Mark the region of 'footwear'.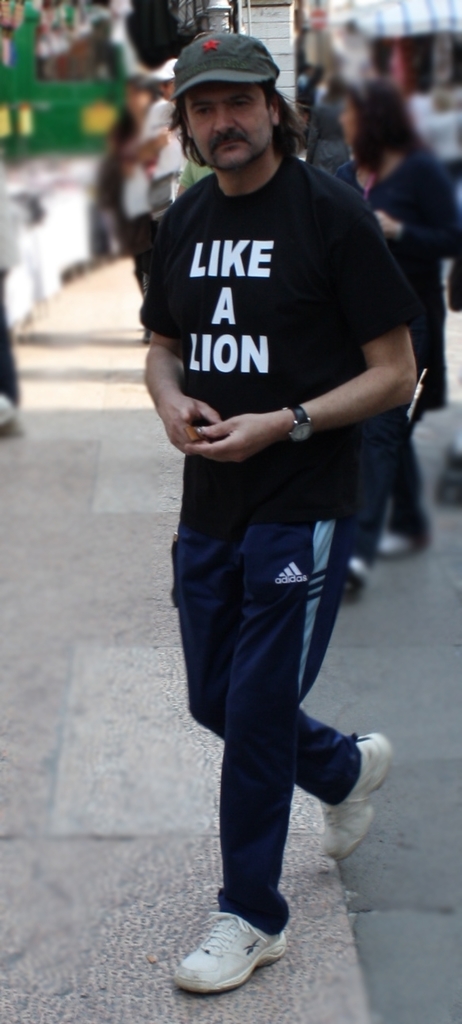
Region: [319,729,392,879].
